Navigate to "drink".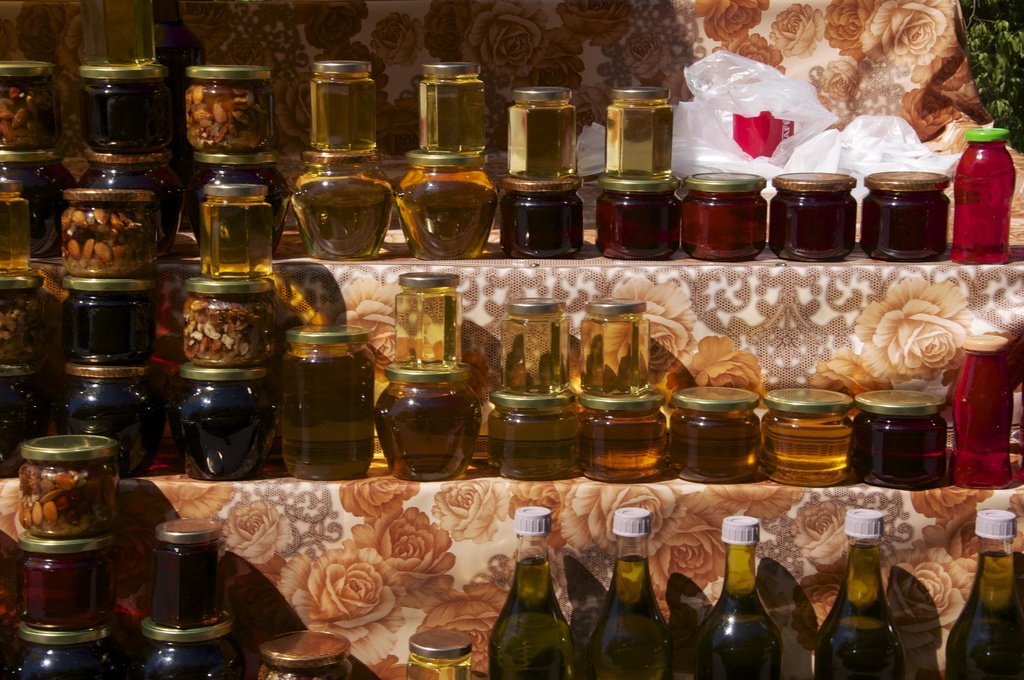
Navigation target: 147, 511, 227, 634.
